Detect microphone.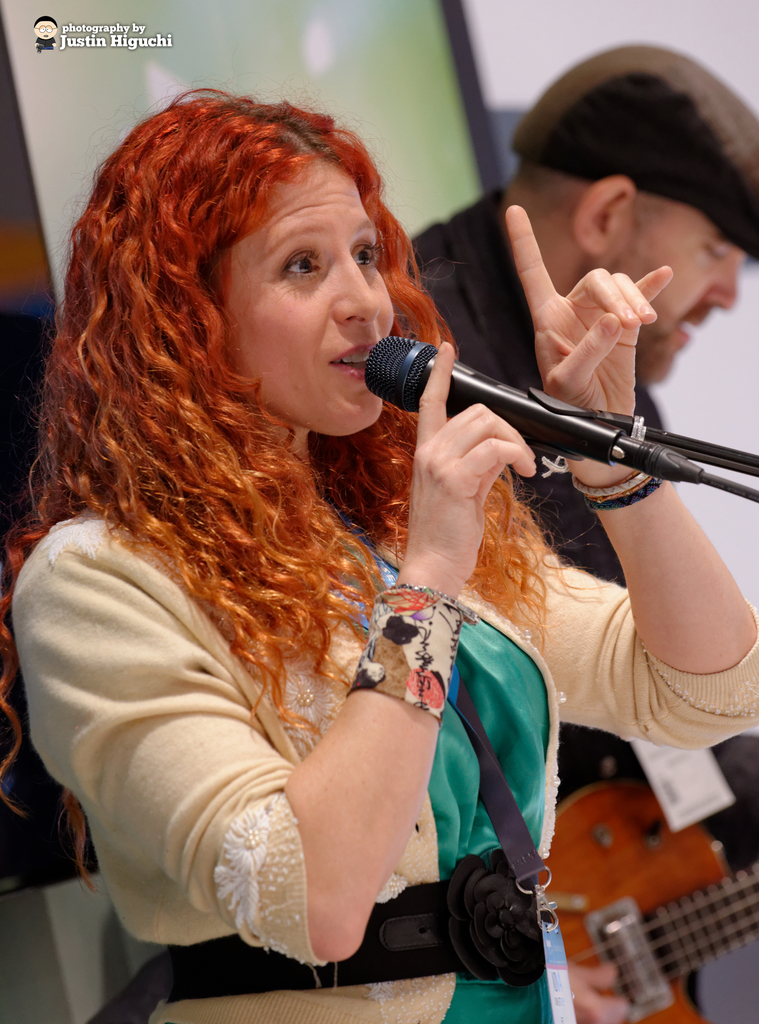
Detected at bbox=(366, 335, 703, 481).
